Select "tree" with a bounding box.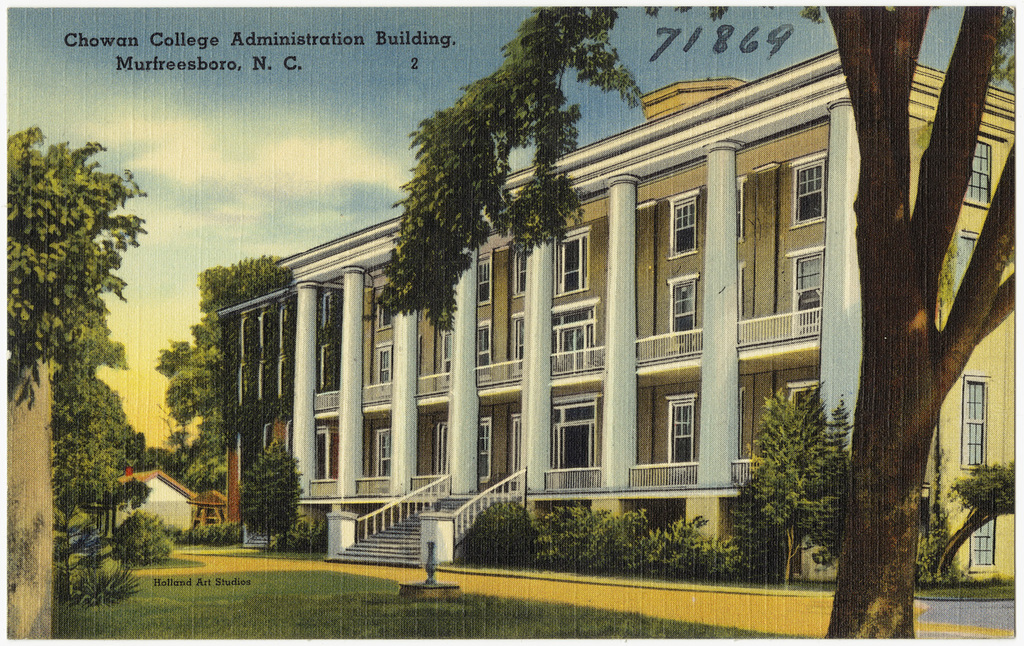
{"left": 235, "top": 441, "right": 304, "bottom": 555}.
